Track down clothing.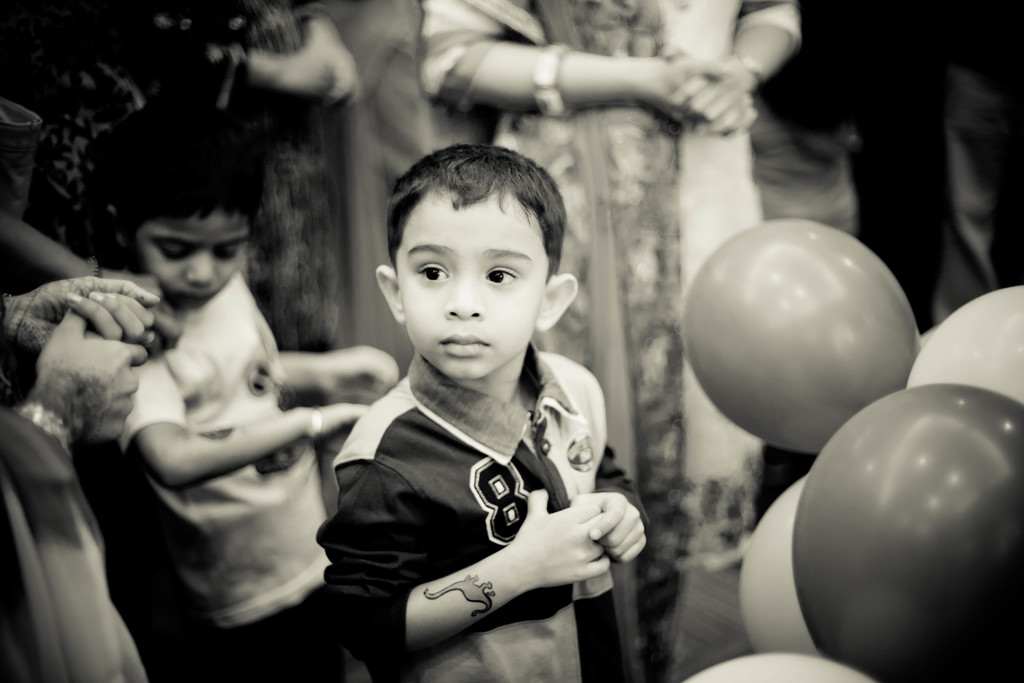
Tracked to 328 0 506 382.
